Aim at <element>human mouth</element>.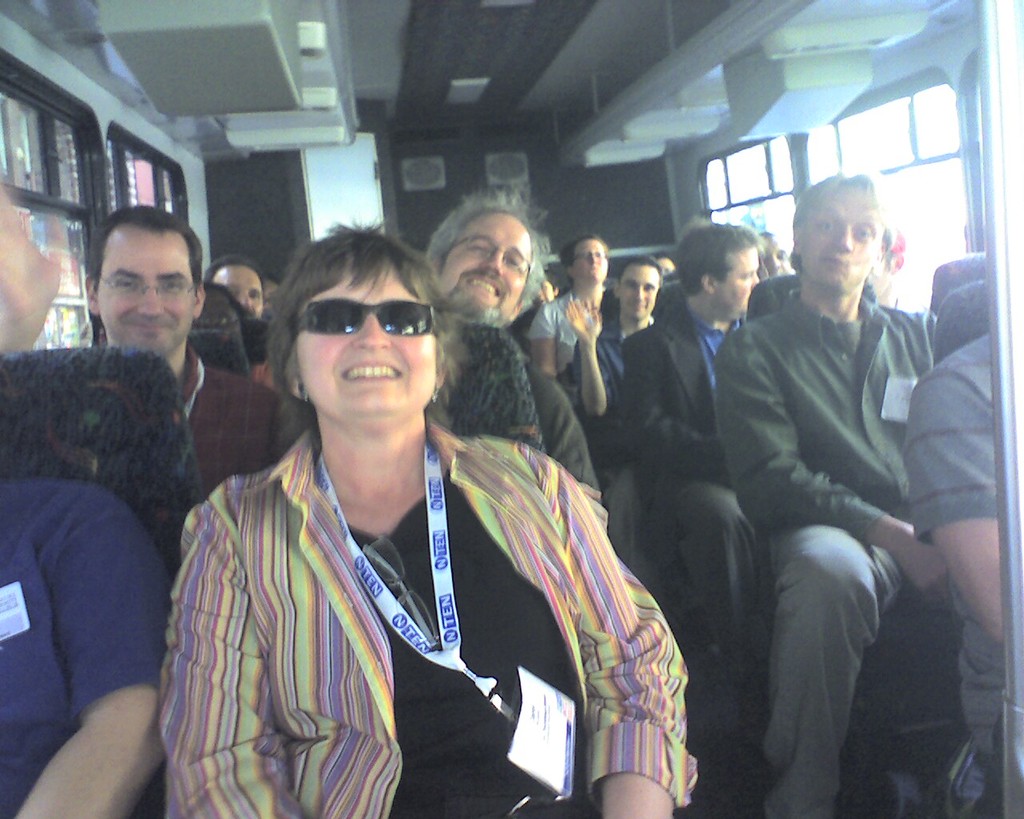
Aimed at bbox=(342, 361, 403, 381).
